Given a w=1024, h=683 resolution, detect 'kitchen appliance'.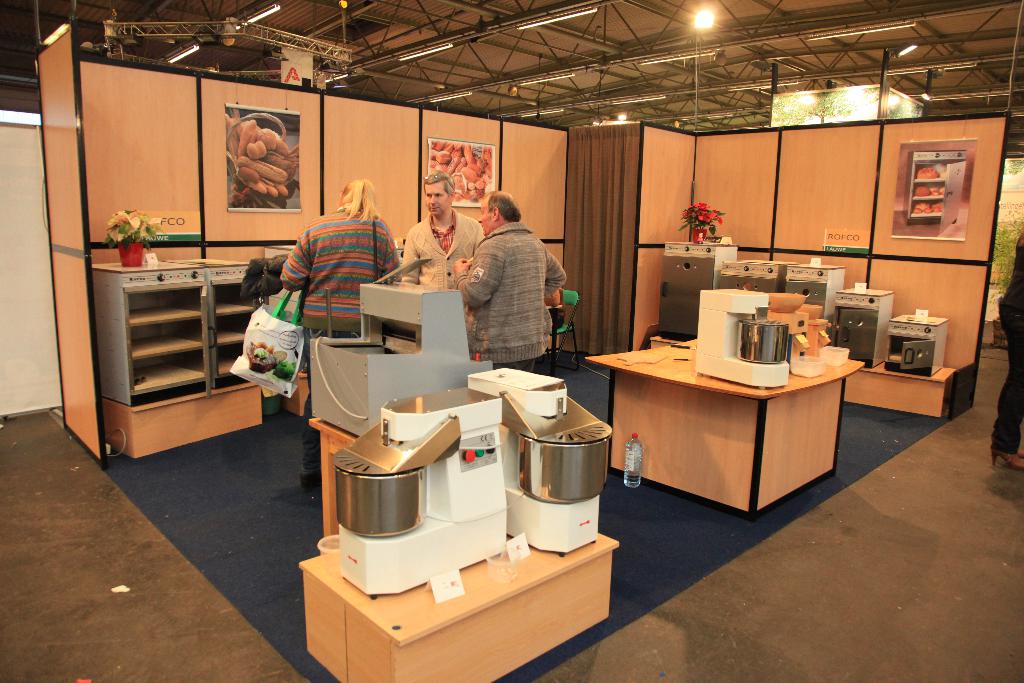
{"left": 460, "top": 366, "right": 611, "bottom": 555}.
